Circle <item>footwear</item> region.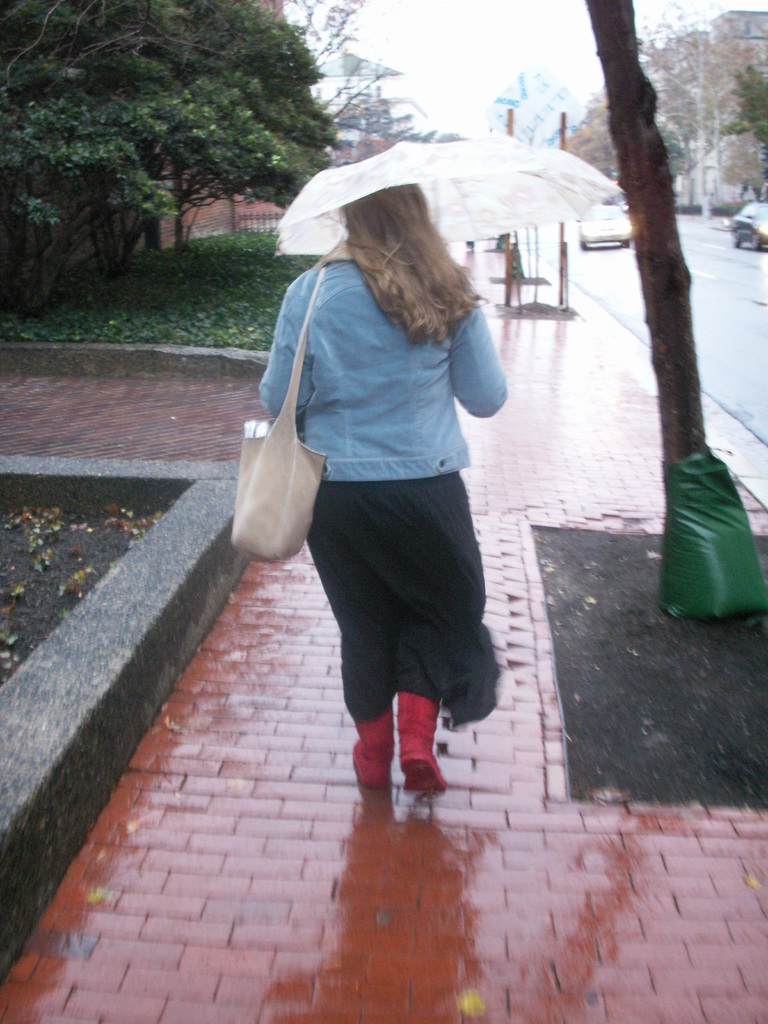
Region: [355,708,398,785].
